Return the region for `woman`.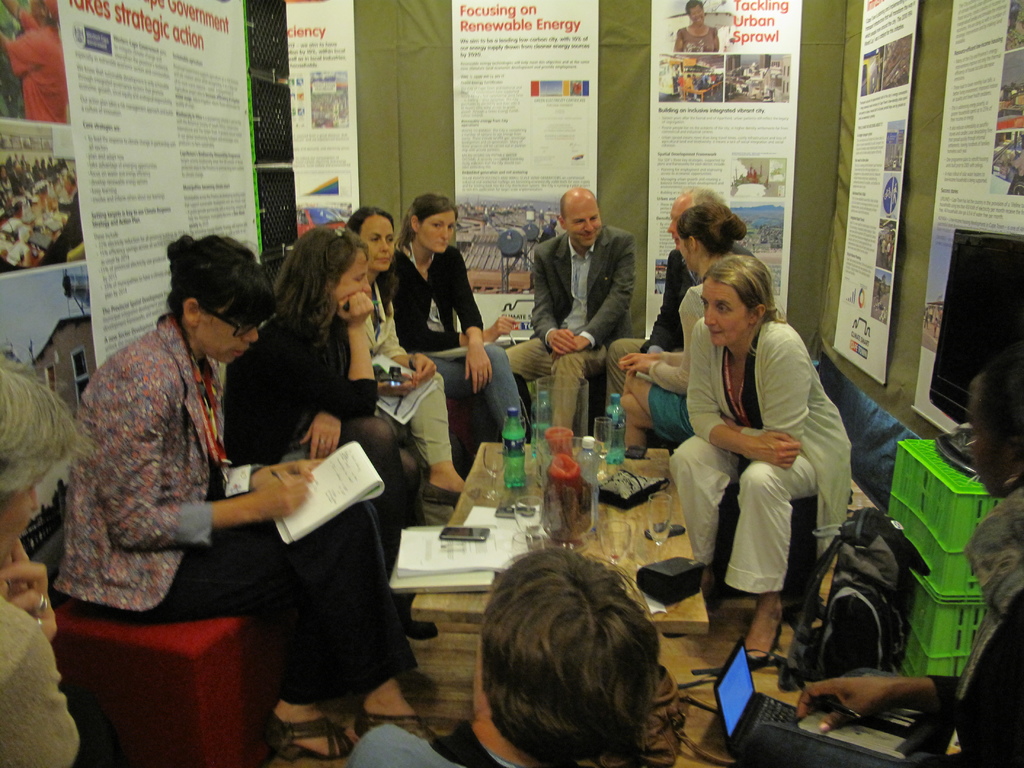
{"x1": 0, "y1": 349, "x2": 94, "y2": 767}.
